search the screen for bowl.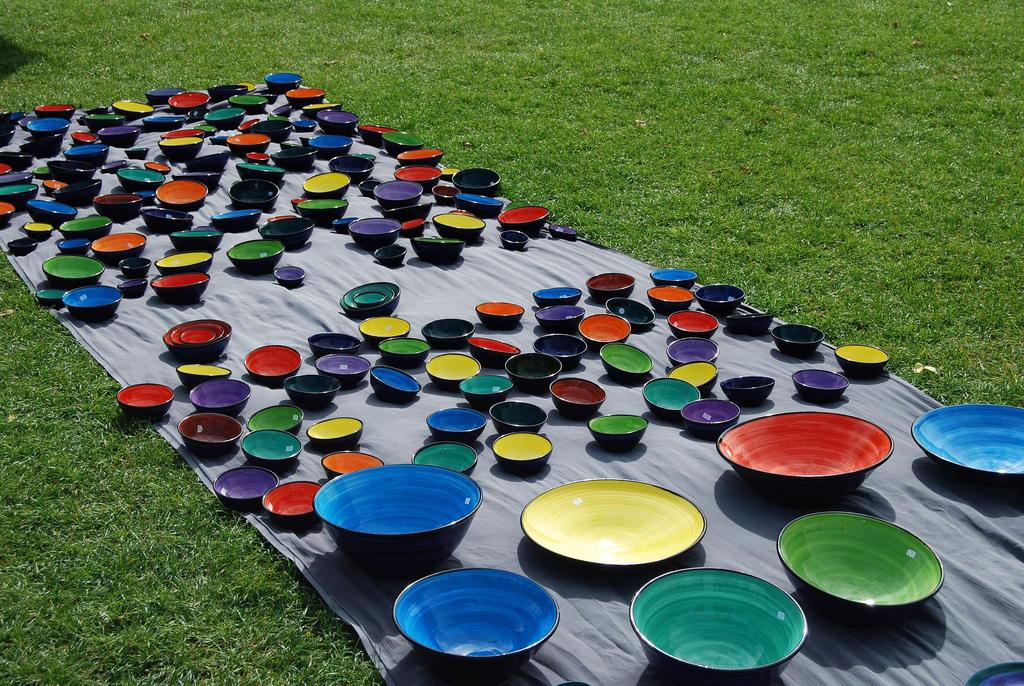
Found at 383:130:422:156.
